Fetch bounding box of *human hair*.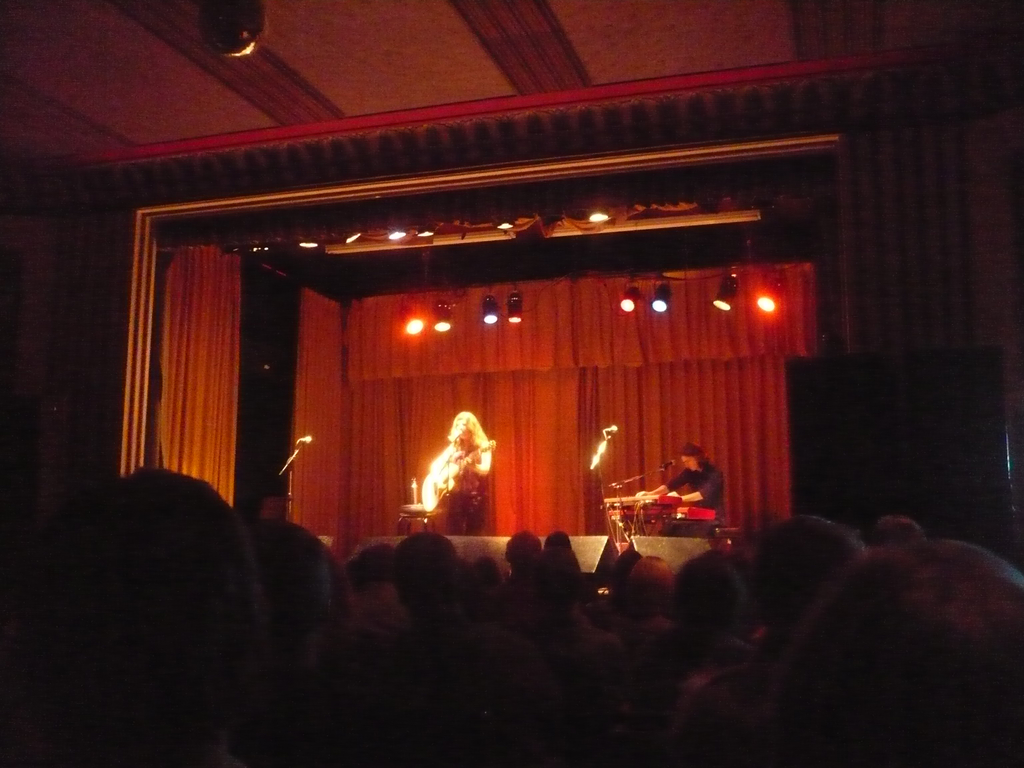
Bbox: <bbox>752, 511, 866, 627</bbox>.
